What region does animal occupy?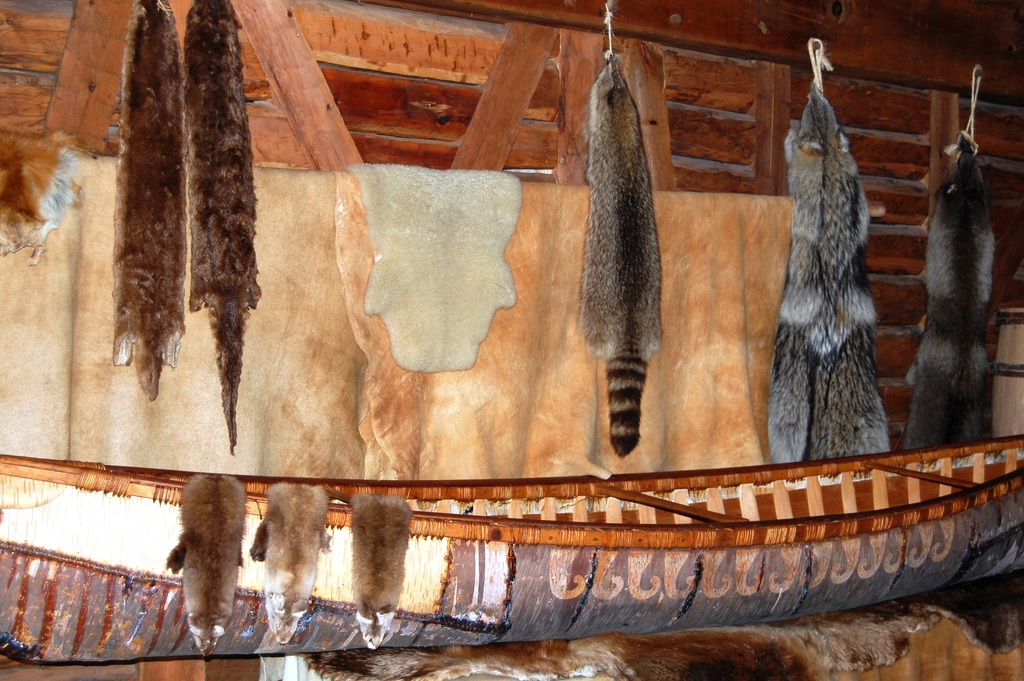
left=572, top=51, right=665, bottom=455.
